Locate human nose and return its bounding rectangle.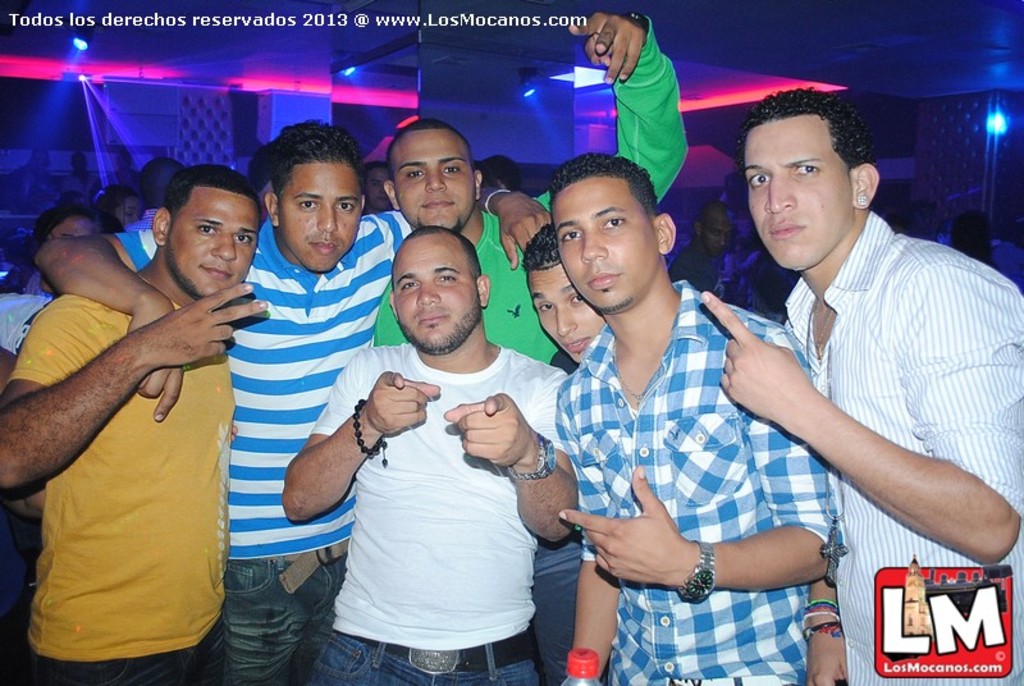
{"x1": 557, "y1": 308, "x2": 576, "y2": 338}.
